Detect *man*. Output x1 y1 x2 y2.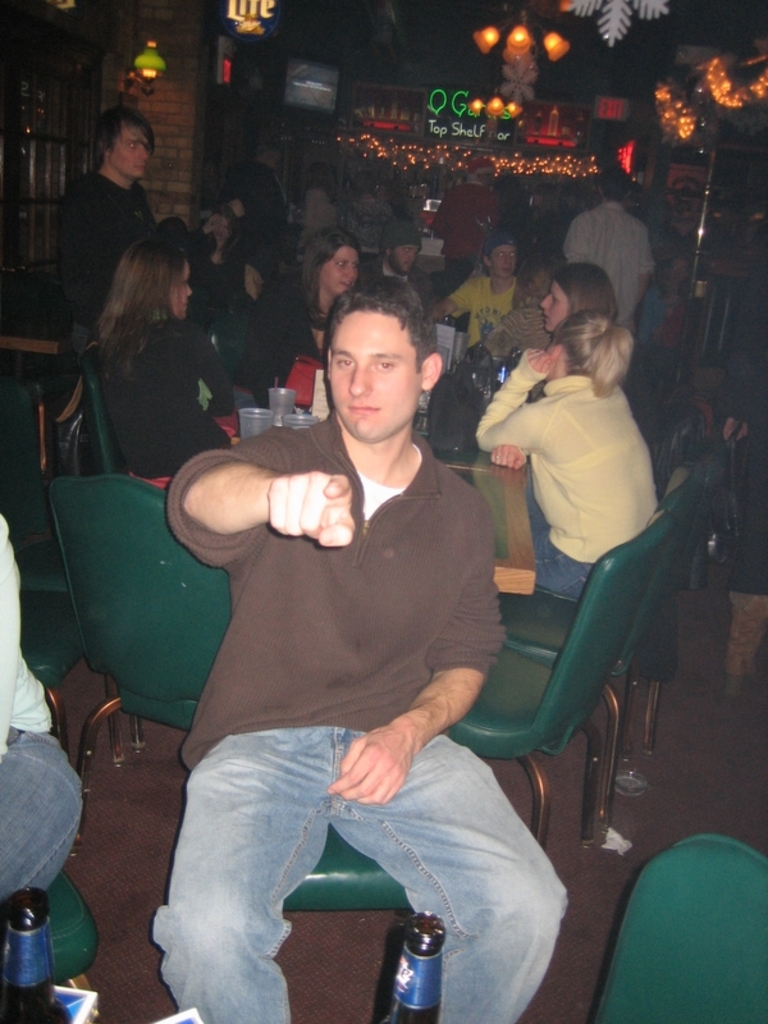
362 216 428 285.
